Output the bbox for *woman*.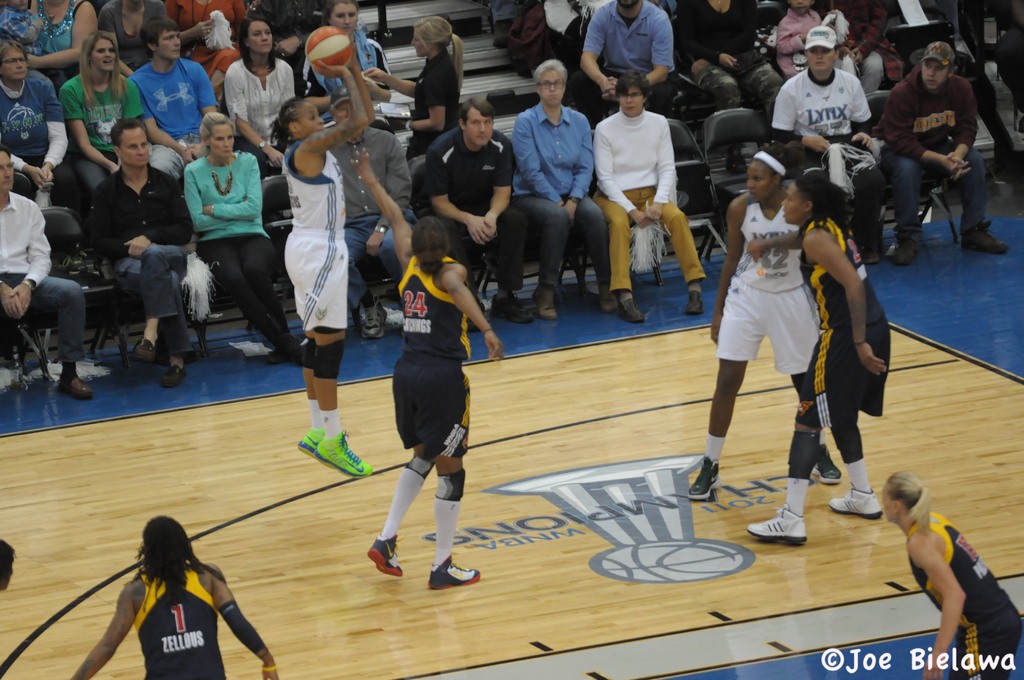
rect(300, 0, 402, 140).
